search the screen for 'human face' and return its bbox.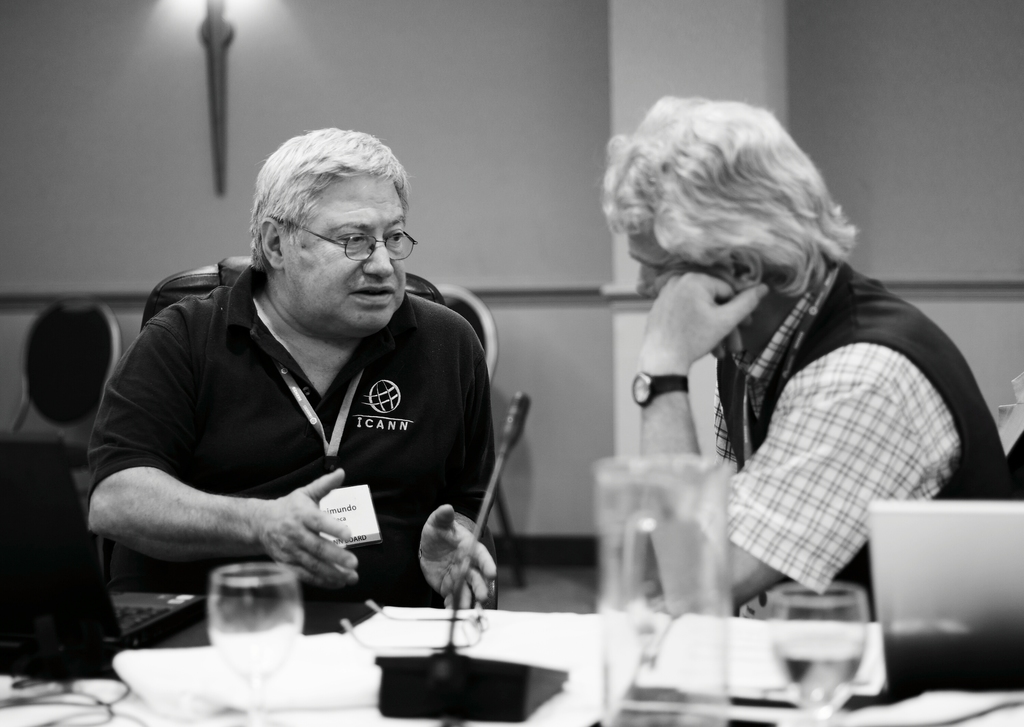
Found: <bbox>278, 172, 408, 329</bbox>.
